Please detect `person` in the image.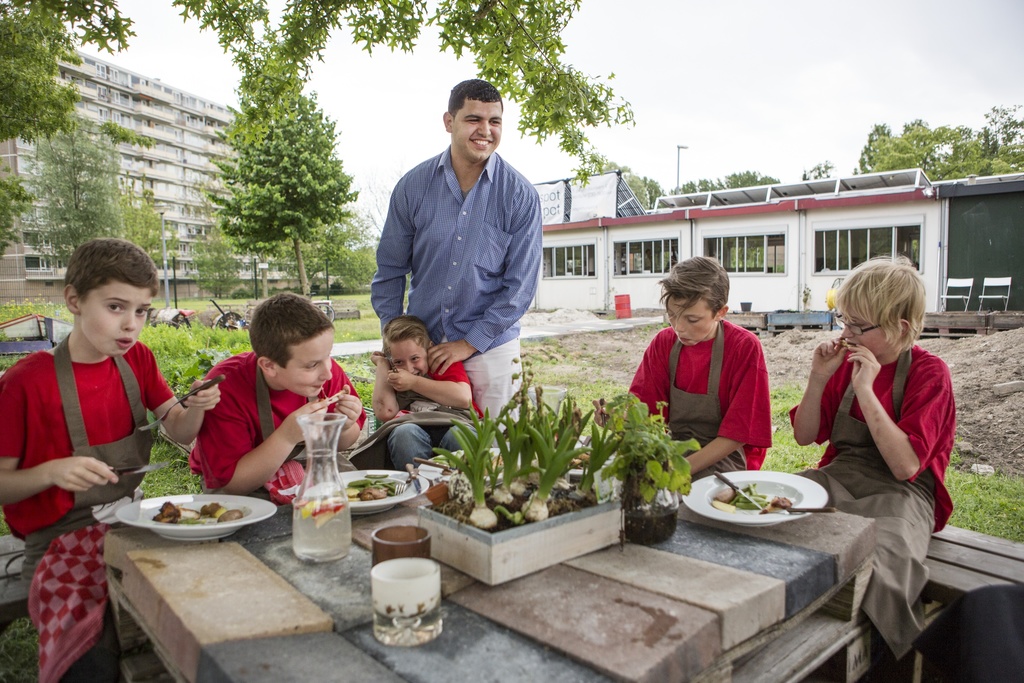
box=[783, 249, 964, 662].
